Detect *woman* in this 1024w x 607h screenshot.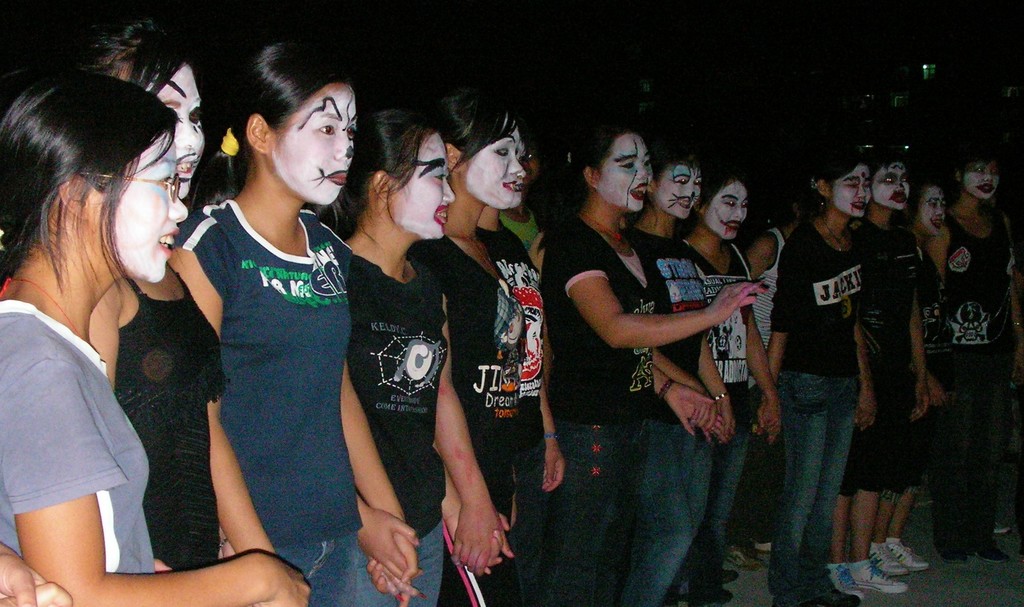
Detection: x1=917 y1=145 x2=1023 y2=571.
